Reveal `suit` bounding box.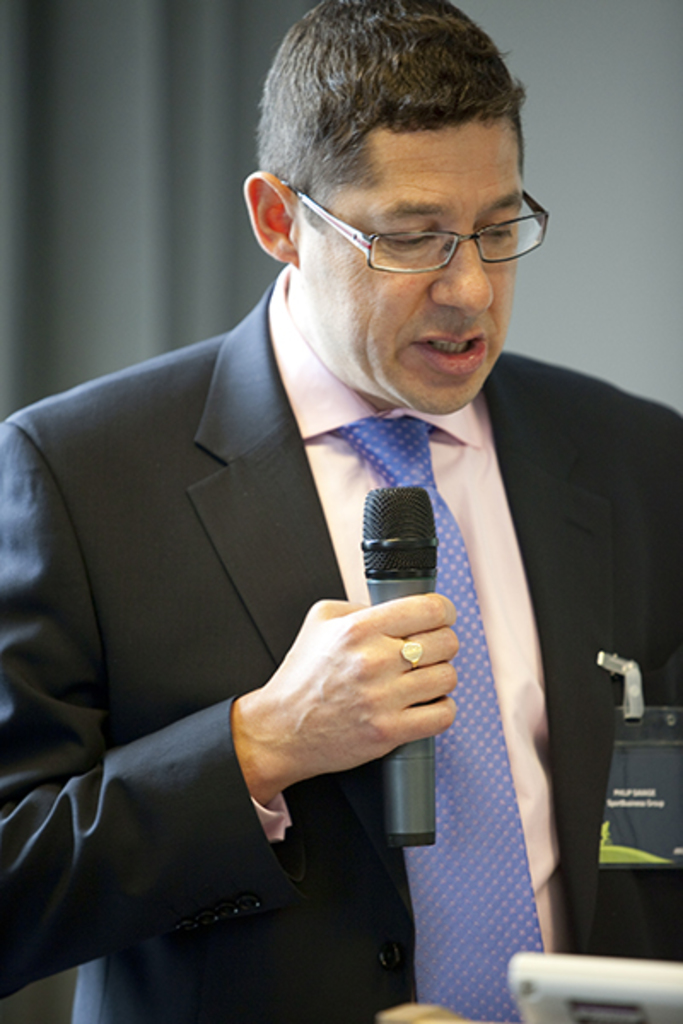
Revealed: {"left": 27, "top": 246, "right": 560, "bottom": 1022}.
